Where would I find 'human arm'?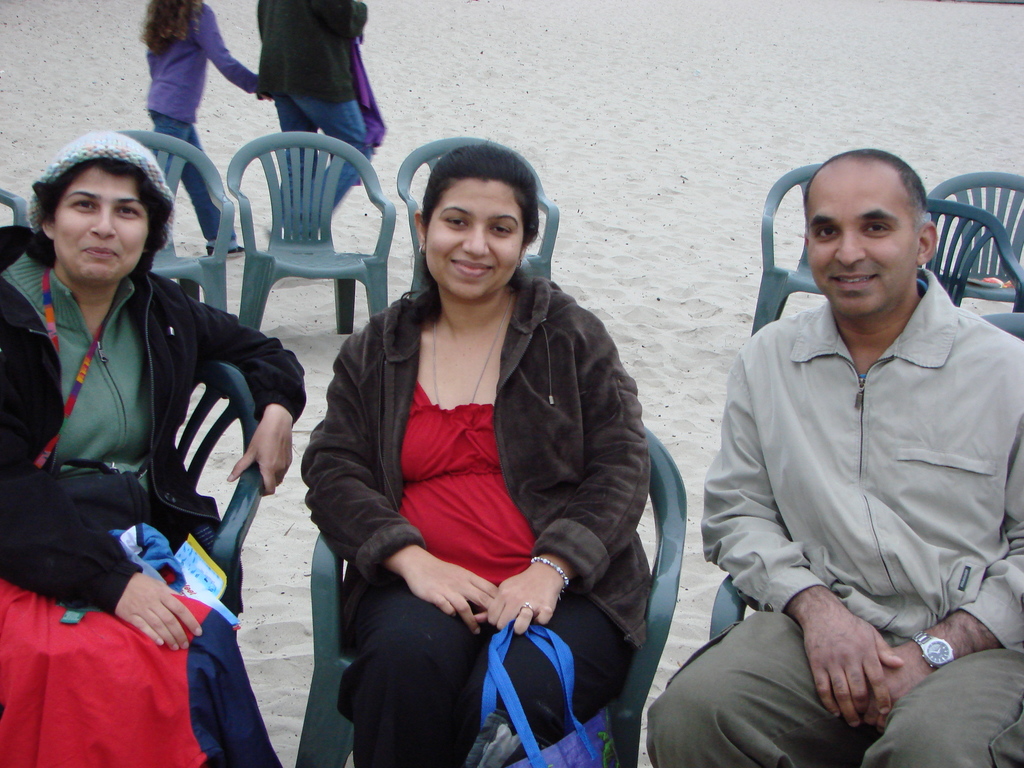
At l=190, t=3, r=271, b=100.
